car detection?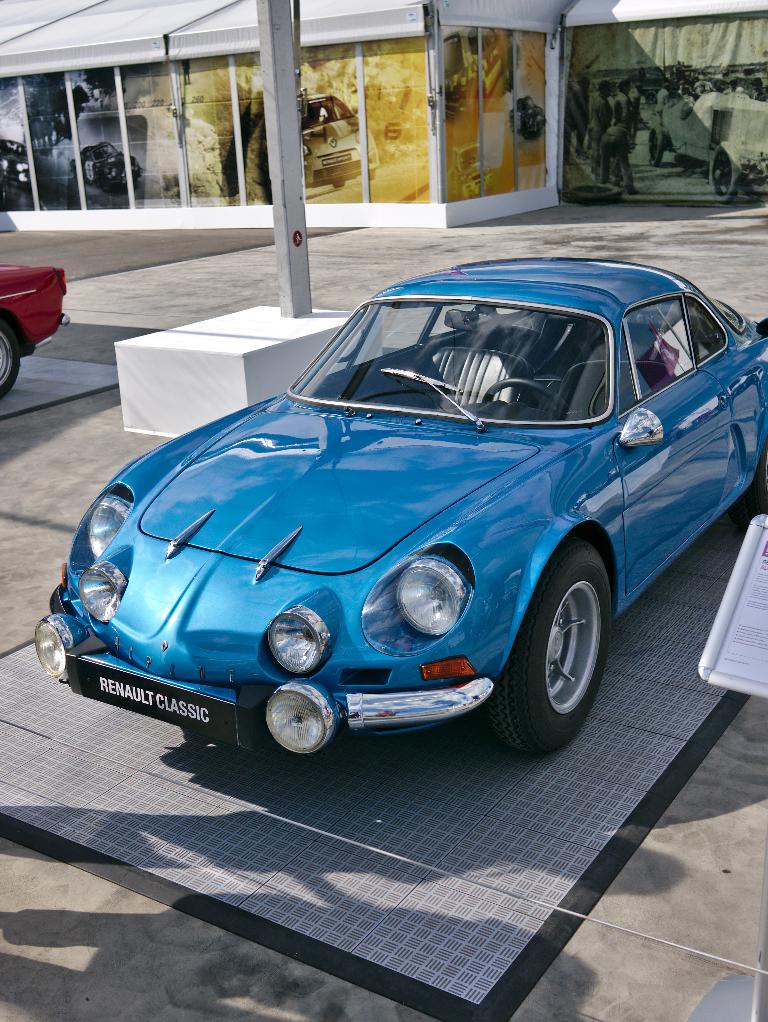
pyautogui.locateOnScreen(0, 214, 345, 387)
